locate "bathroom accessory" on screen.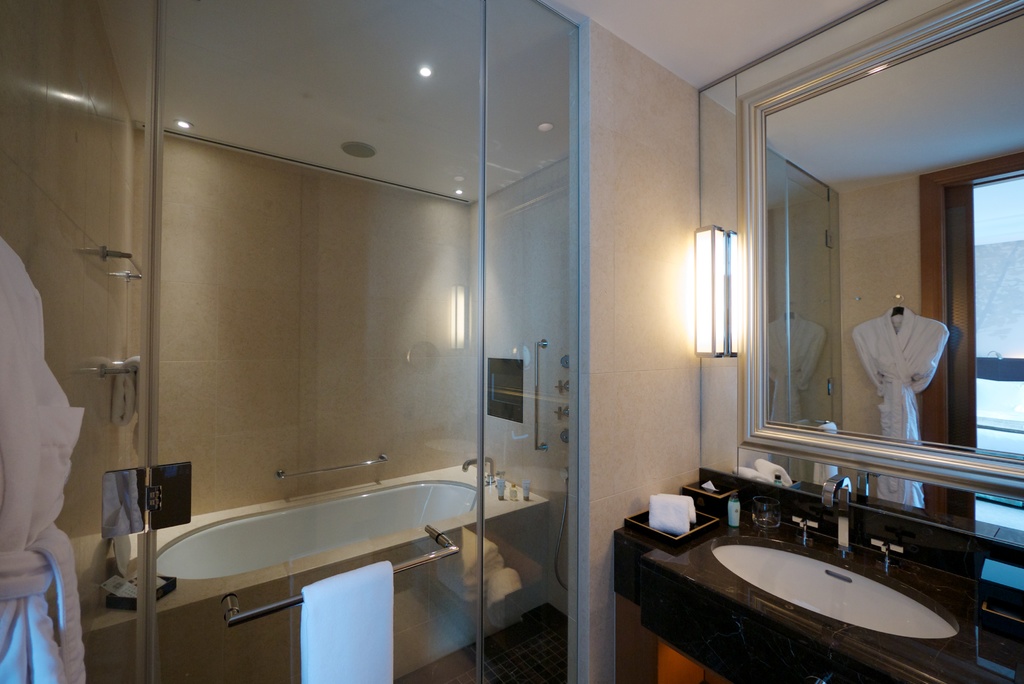
On screen at pyautogui.locateOnScreen(556, 352, 573, 370).
